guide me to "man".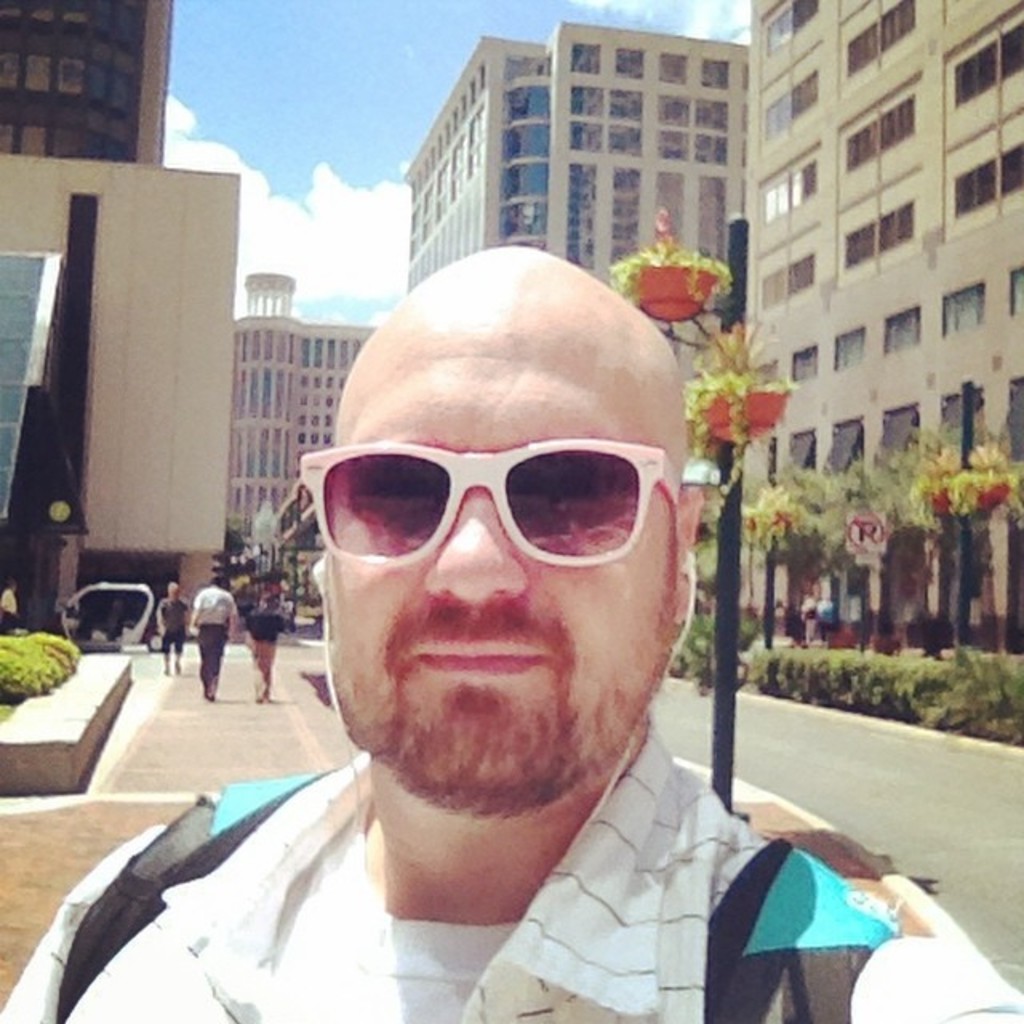
Guidance: 189 570 243 699.
